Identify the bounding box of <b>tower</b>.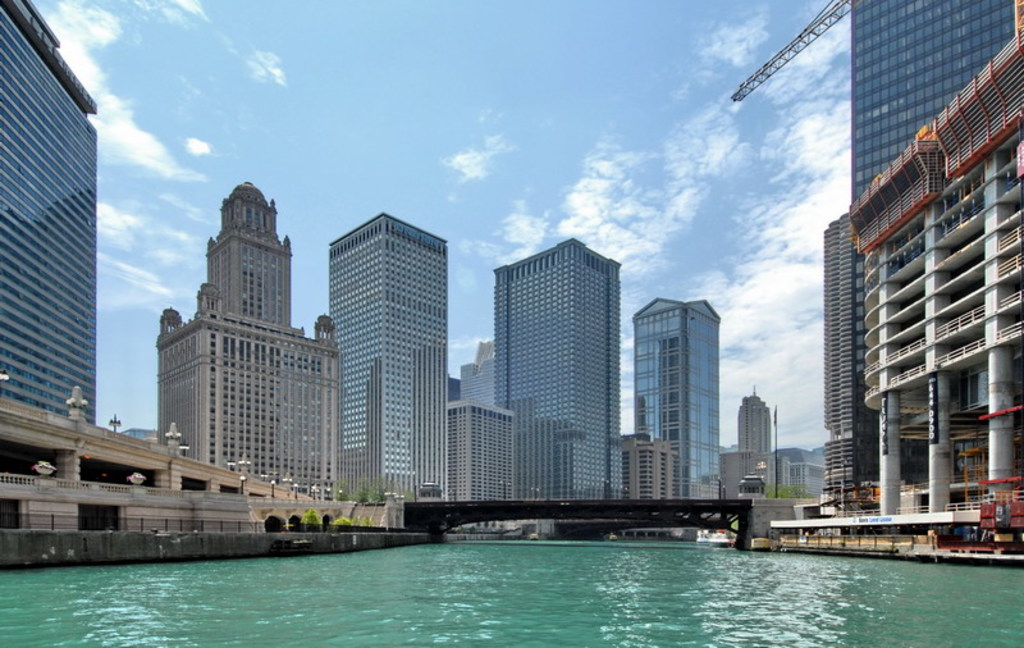
(850, 0, 1021, 213).
